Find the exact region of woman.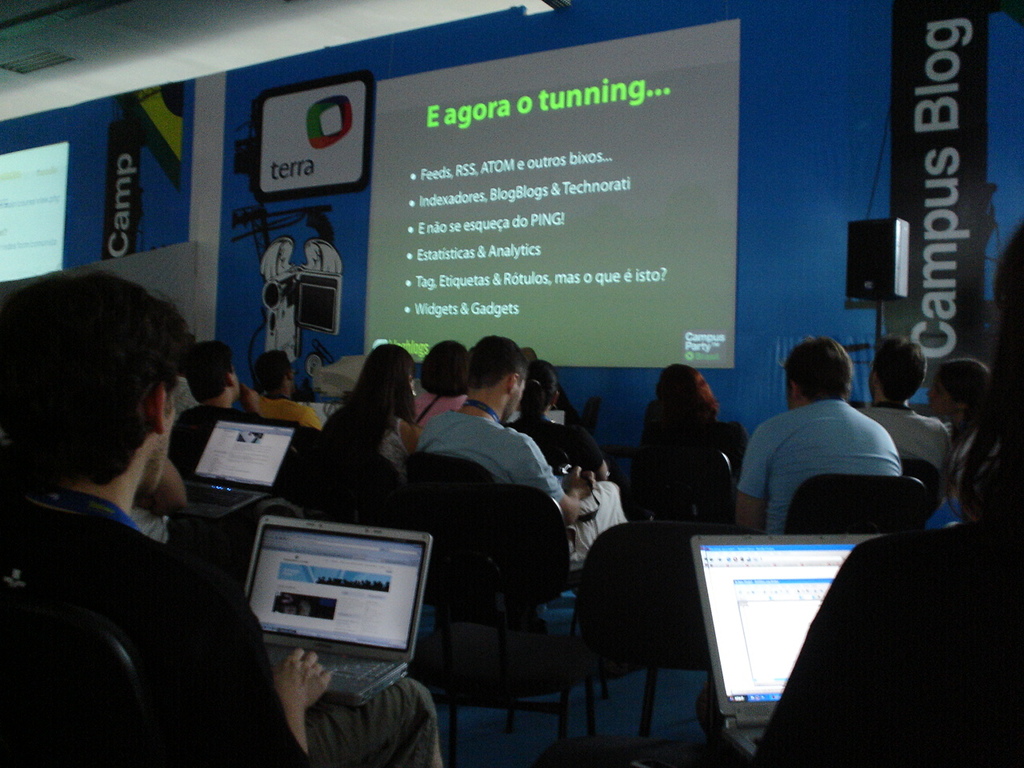
Exact region: <bbox>410, 341, 470, 438</bbox>.
